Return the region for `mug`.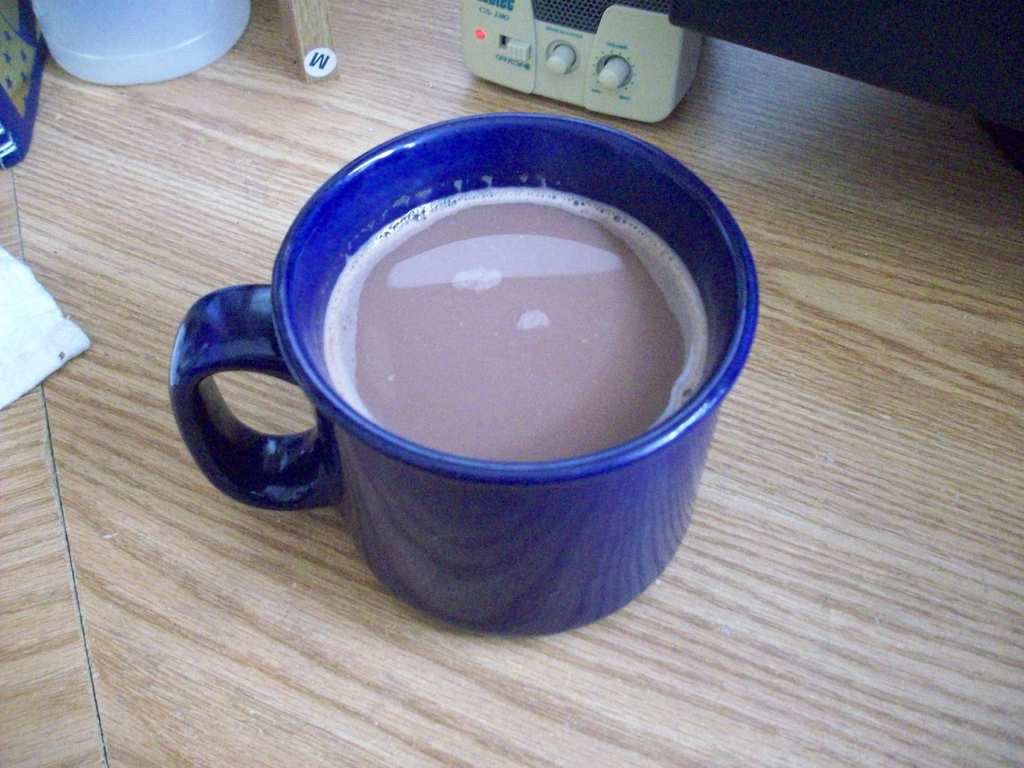
<region>166, 114, 762, 636</region>.
